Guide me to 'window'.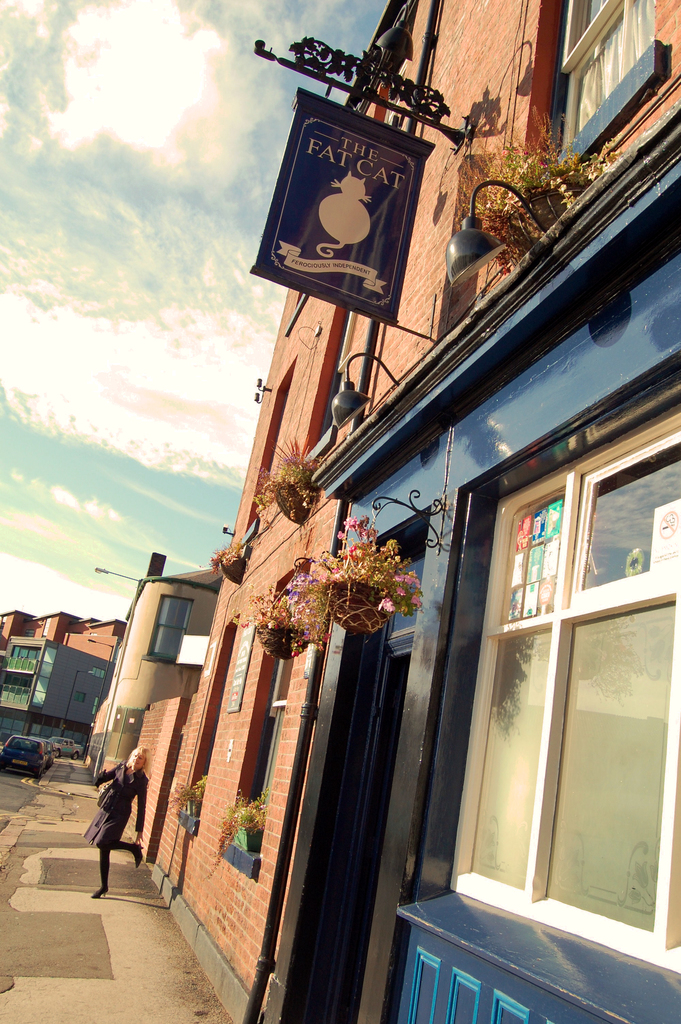
Guidance: l=499, t=0, r=665, b=234.
